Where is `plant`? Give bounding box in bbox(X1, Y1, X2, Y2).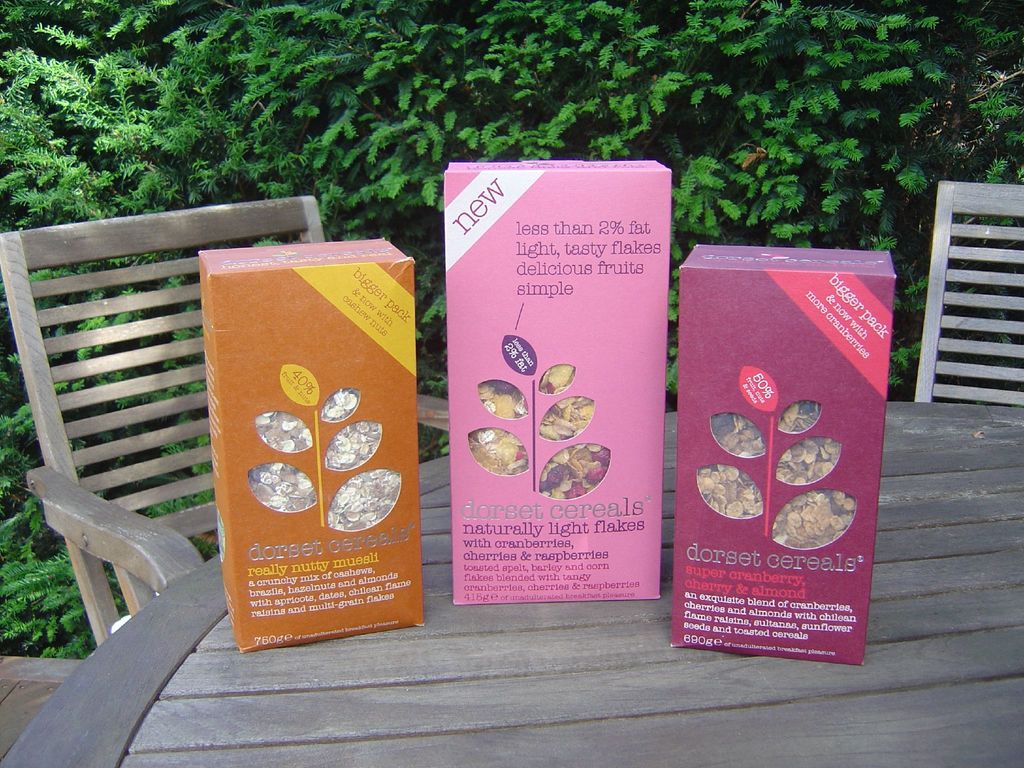
bbox(0, 497, 219, 659).
